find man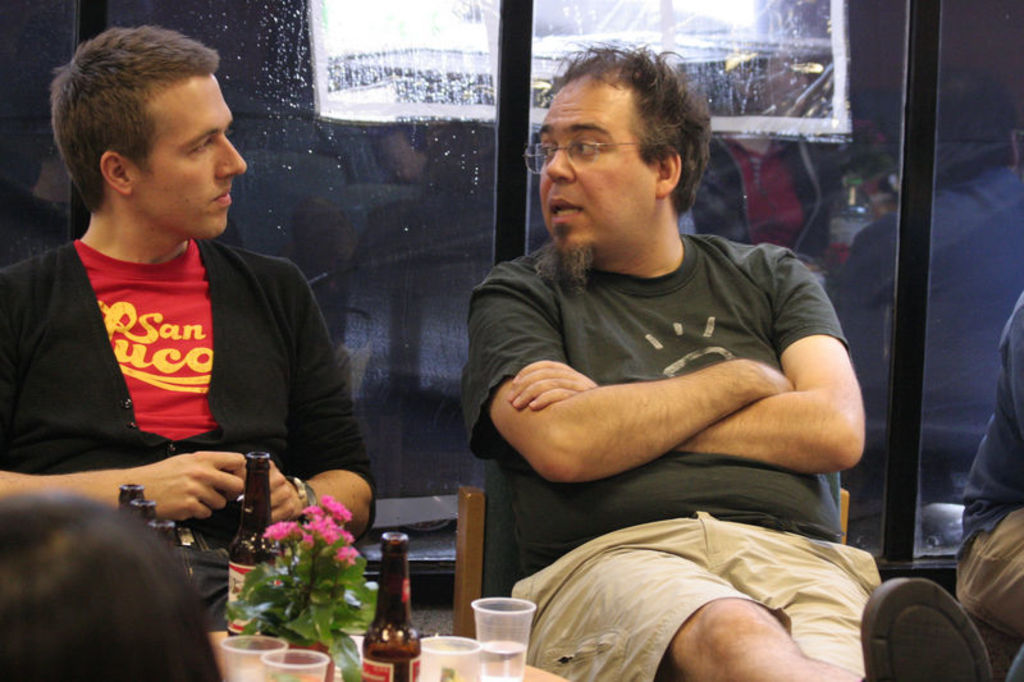
locate(33, 24, 403, 664)
